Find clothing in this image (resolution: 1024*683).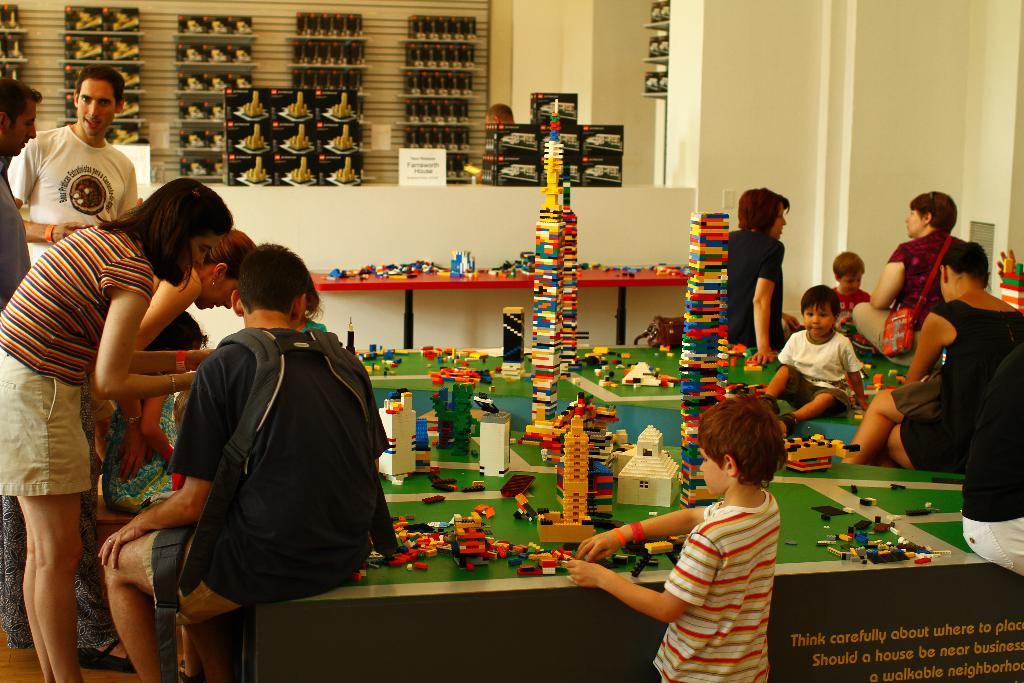
(left=0, top=161, right=33, bottom=315).
